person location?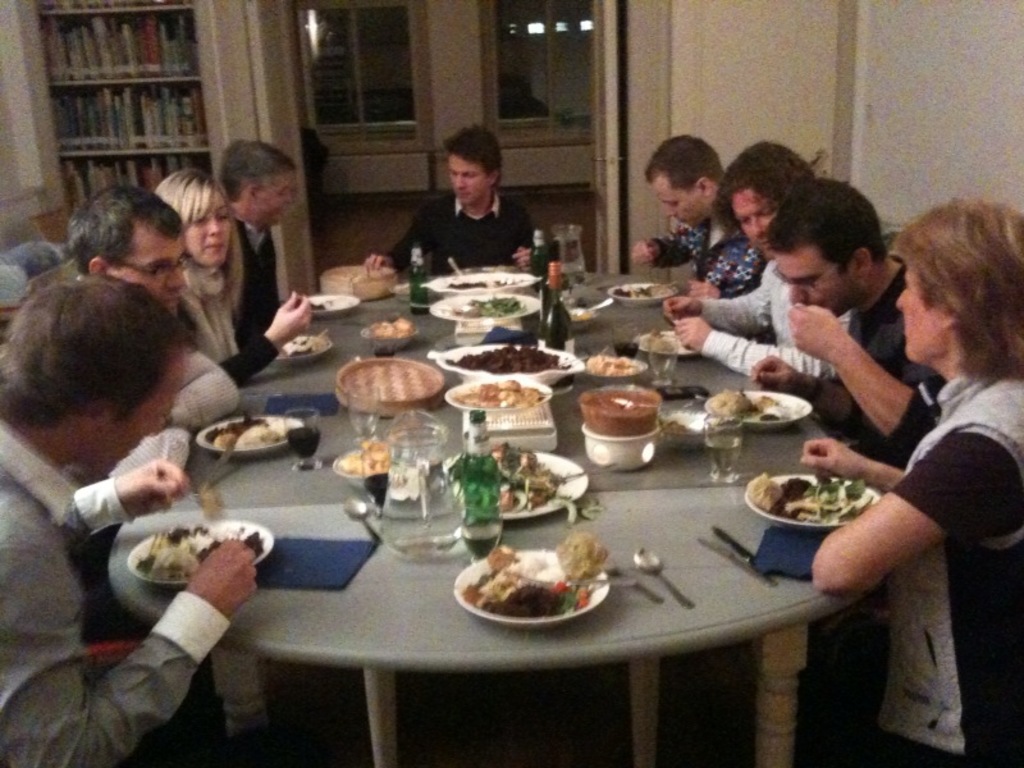
[left=394, top=127, right=535, bottom=284]
